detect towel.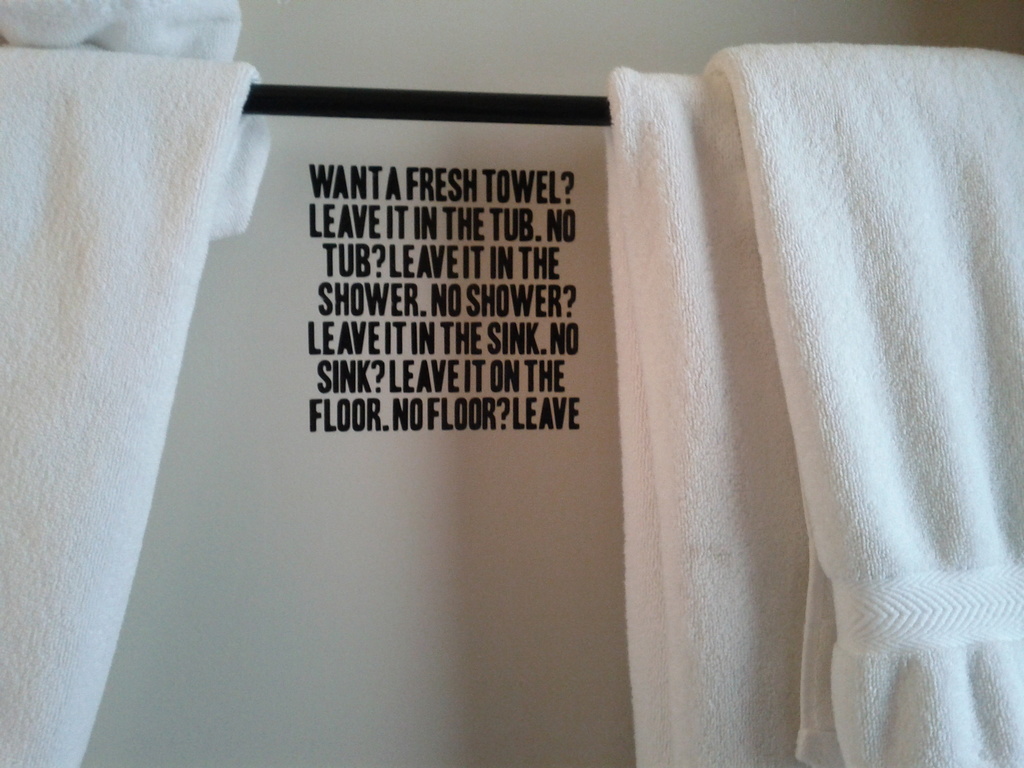
Detected at crop(0, 0, 275, 767).
